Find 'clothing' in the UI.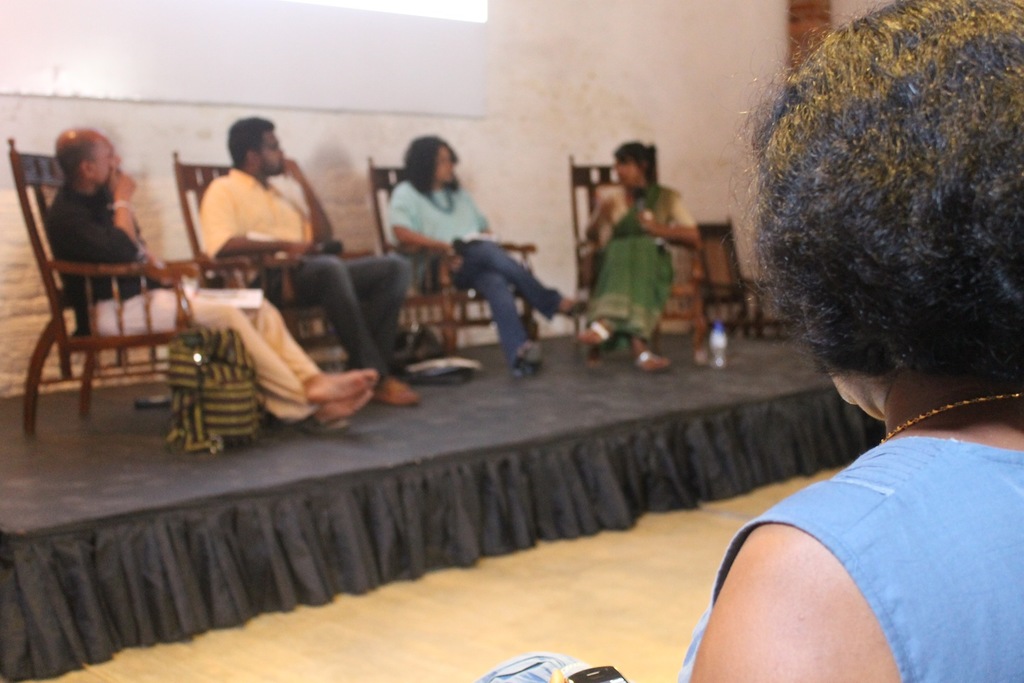
UI element at bbox=[689, 230, 1022, 654].
